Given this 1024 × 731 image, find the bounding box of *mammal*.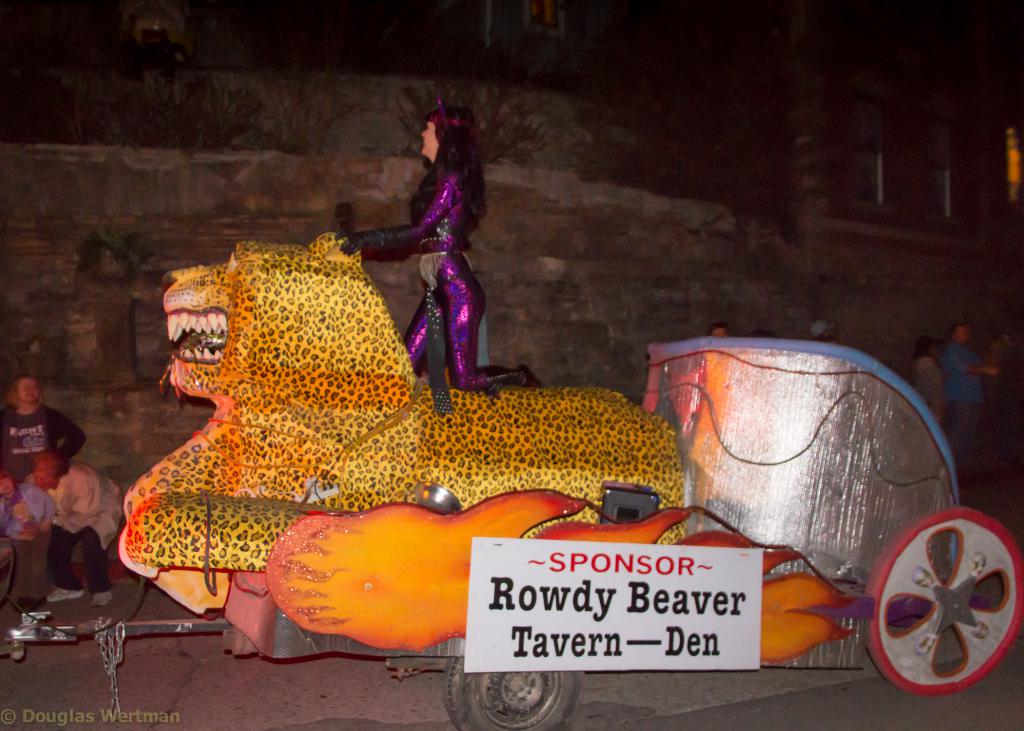
bbox=(332, 104, 545, 398).
